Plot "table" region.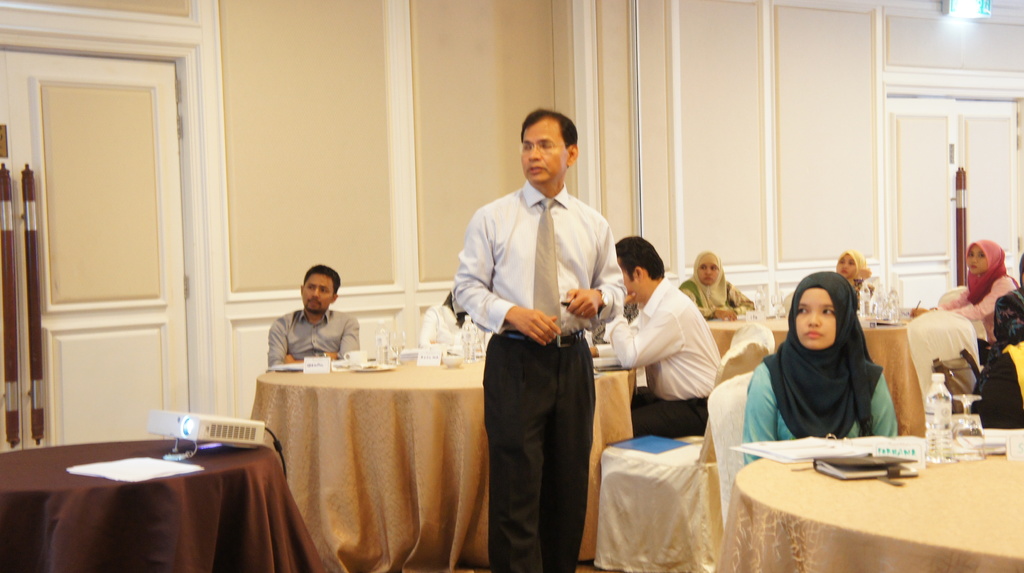
Plotted at left=38, top=424, right=293, bottom=572.
